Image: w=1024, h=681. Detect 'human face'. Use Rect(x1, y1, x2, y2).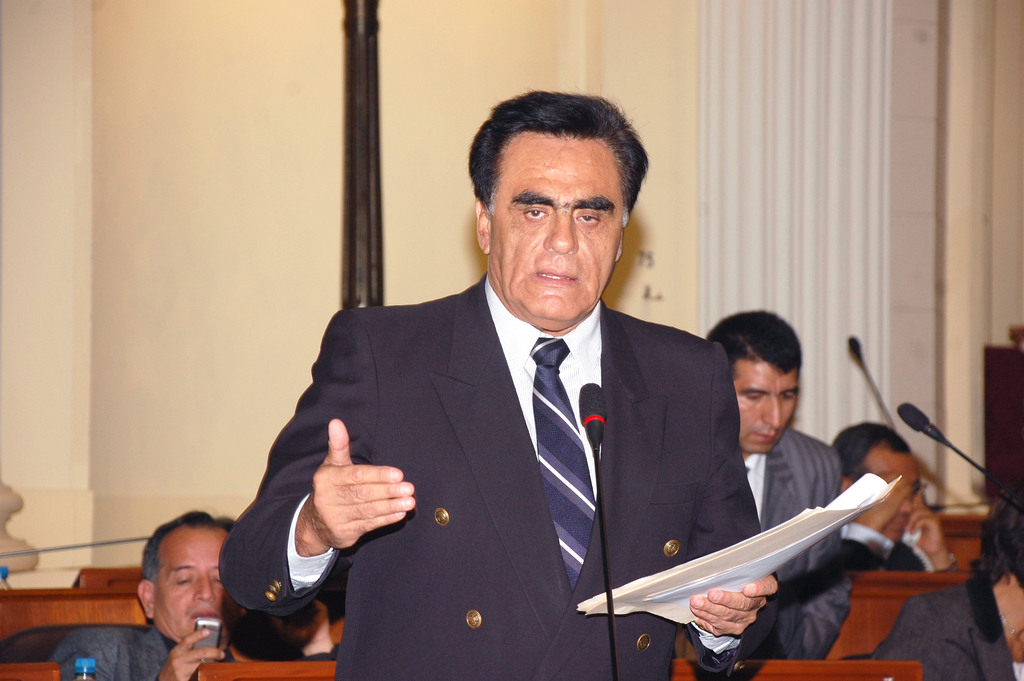
Rect(864, 440, 924, 544).
